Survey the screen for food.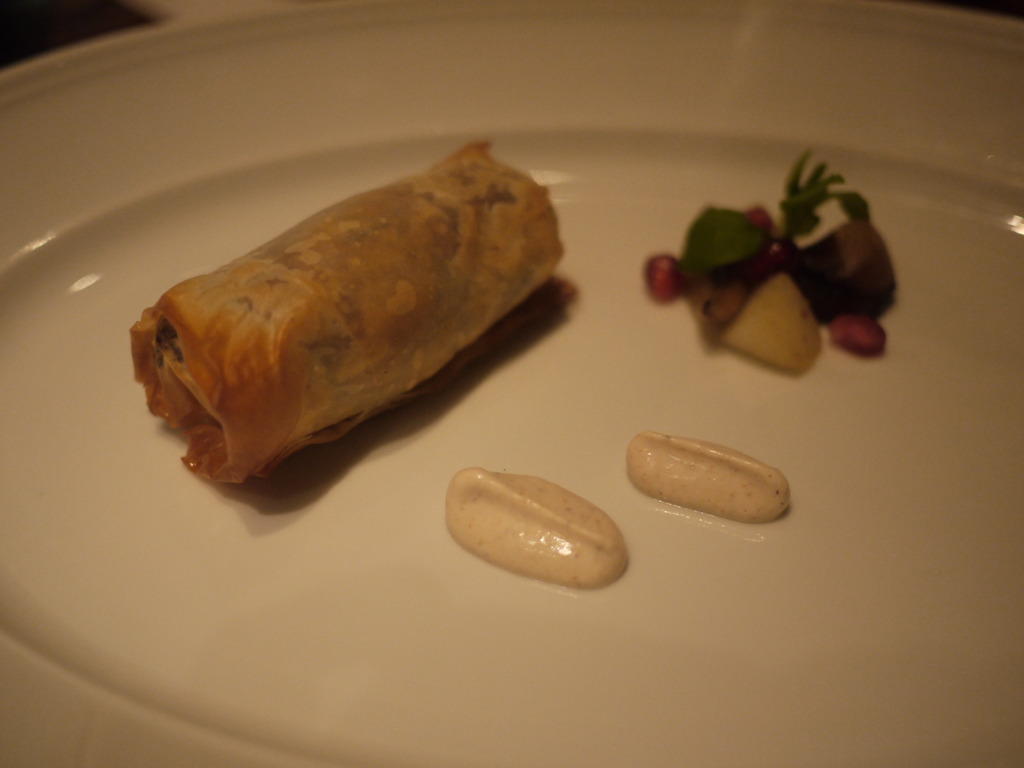
Survey found: x1=445 y1=465 x2=630 y2=589.
